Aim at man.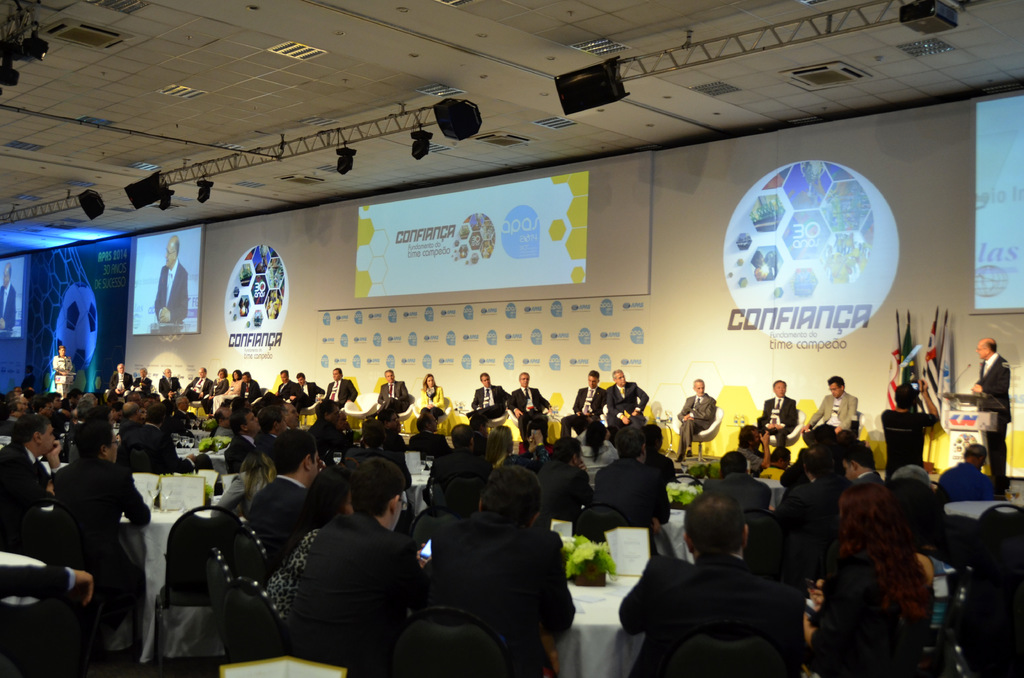
Aimed at 38:400:51:416.
